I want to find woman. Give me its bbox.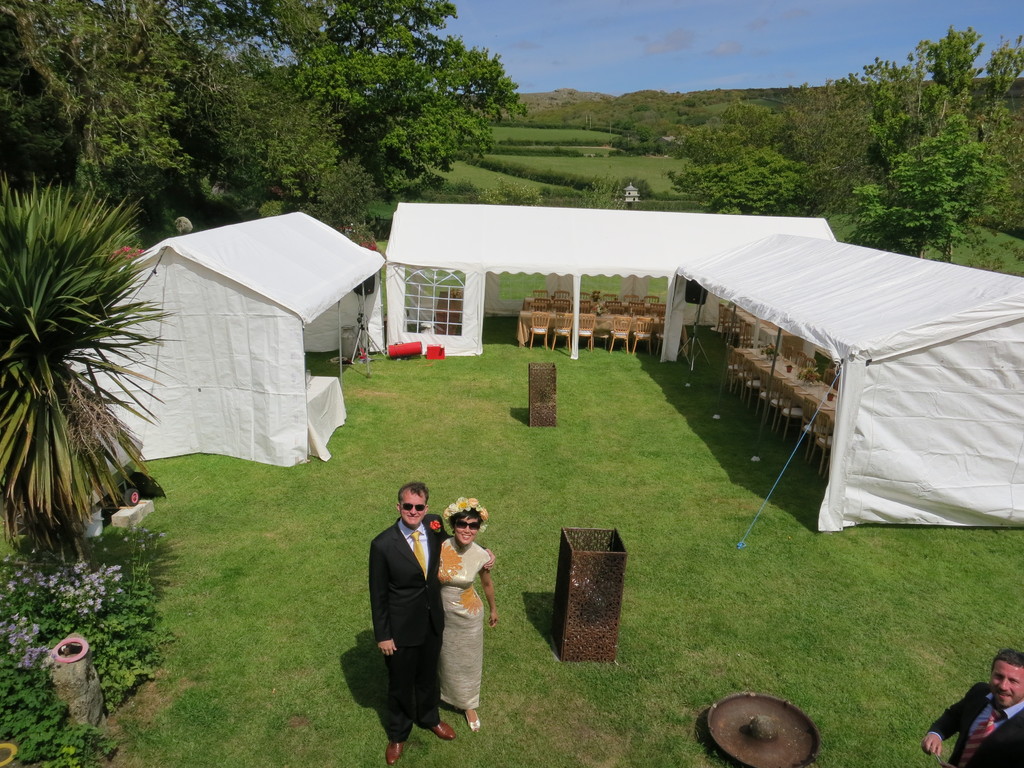
(x1=435, y1=498, x2=499, y2=728).
